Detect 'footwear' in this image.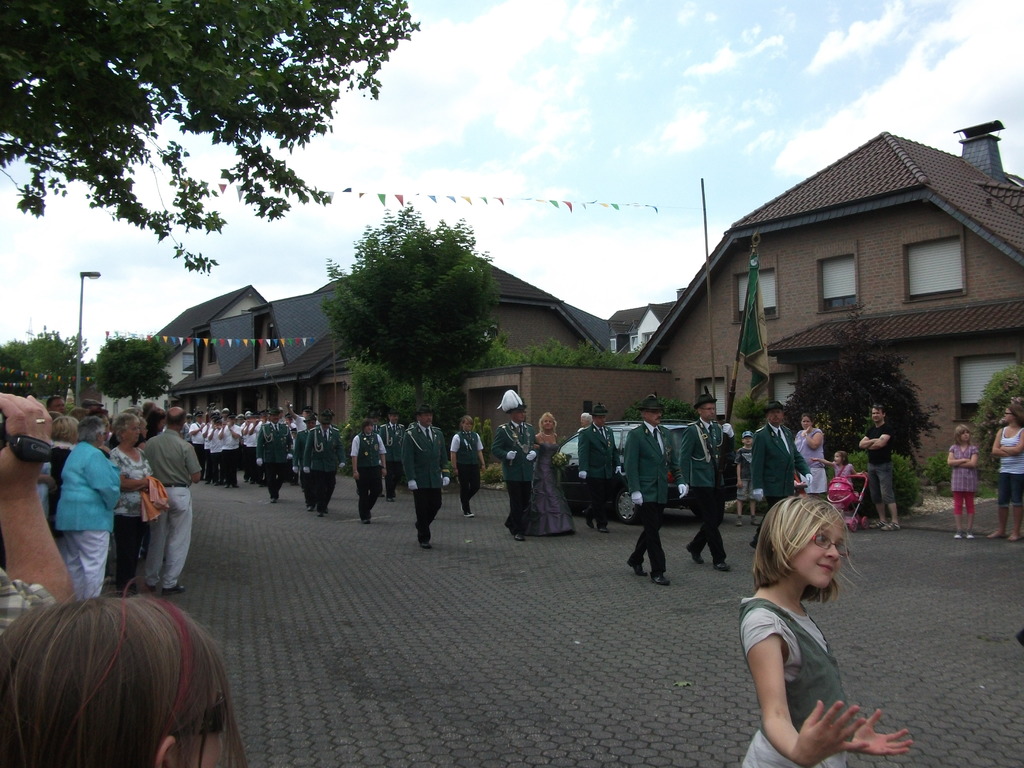
Detection: 420,538,429,545.
